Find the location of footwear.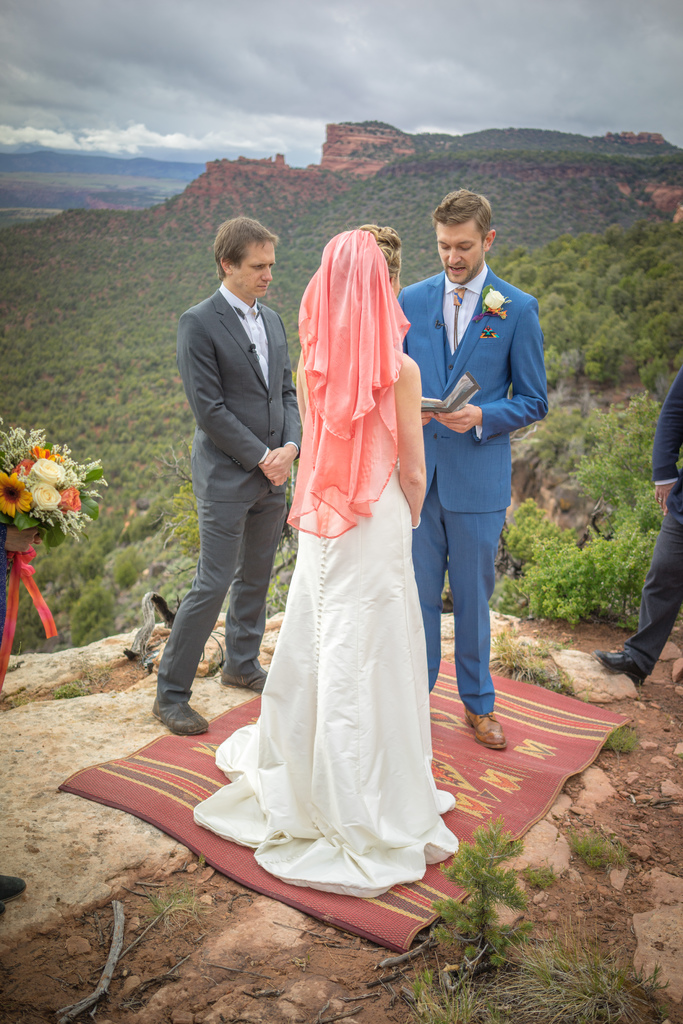
Location: (x1=150, y1=705, x2=202, y2=737).
